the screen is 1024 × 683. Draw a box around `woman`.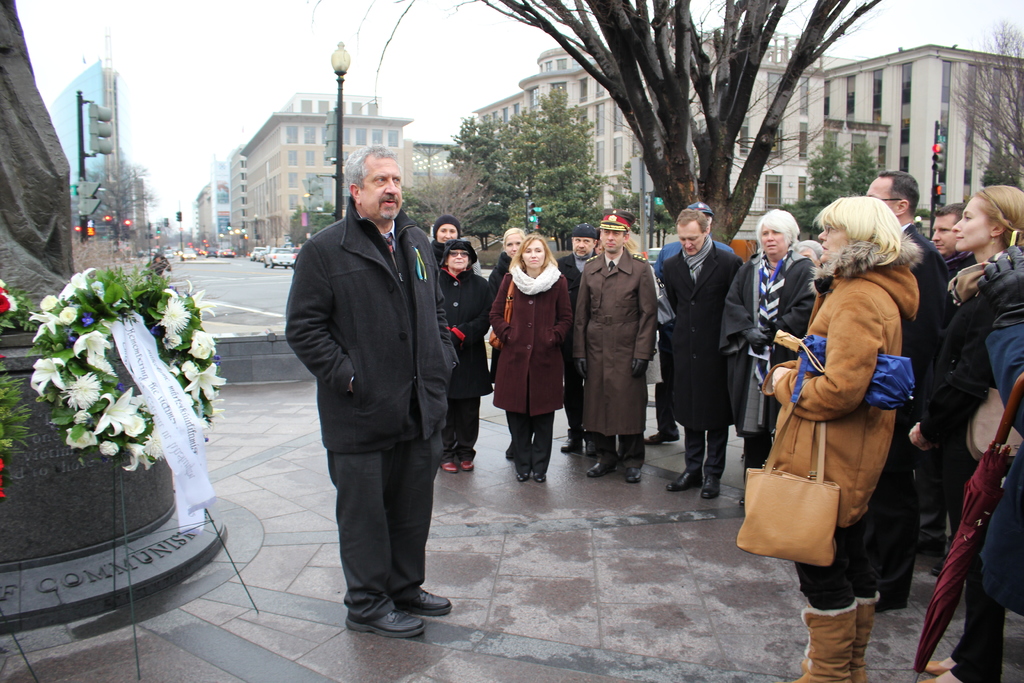
Rect(427, 220, 488, 273).
